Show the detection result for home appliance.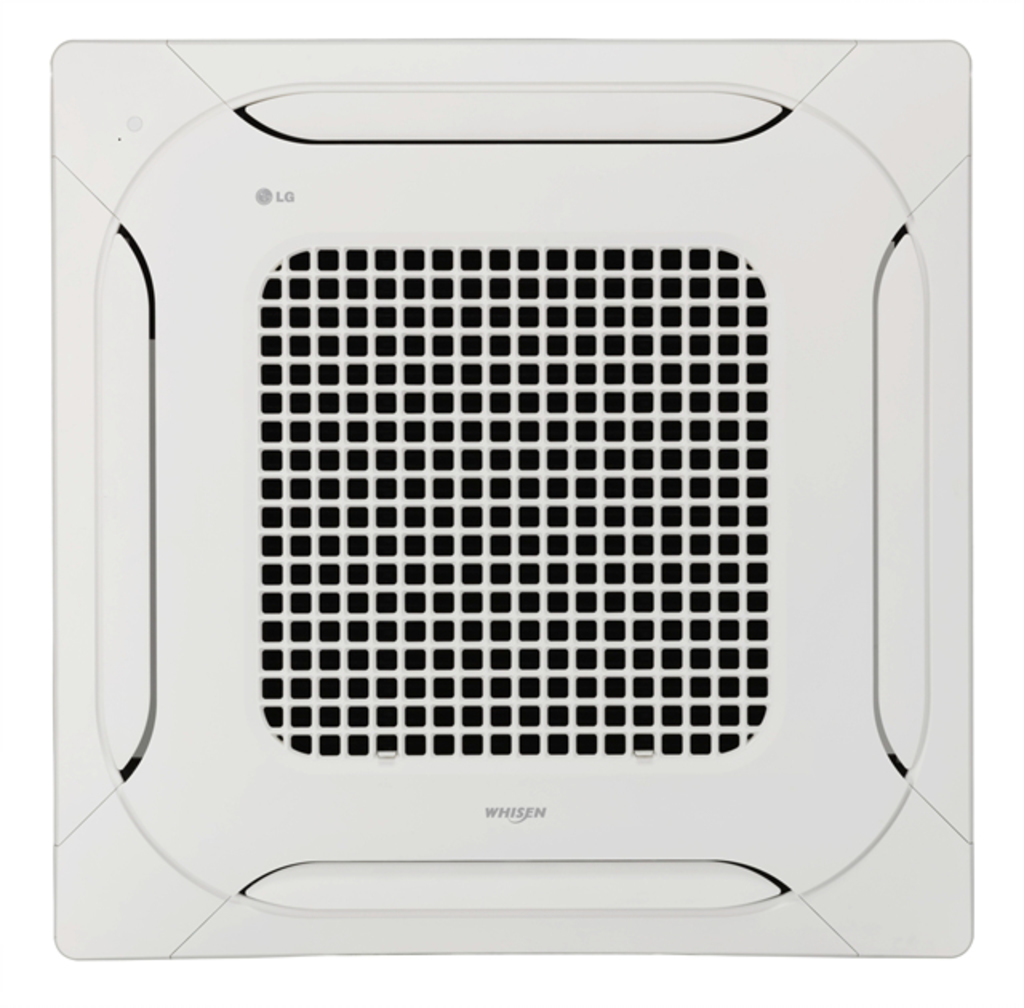
detection(53, 38, 973, 962).
